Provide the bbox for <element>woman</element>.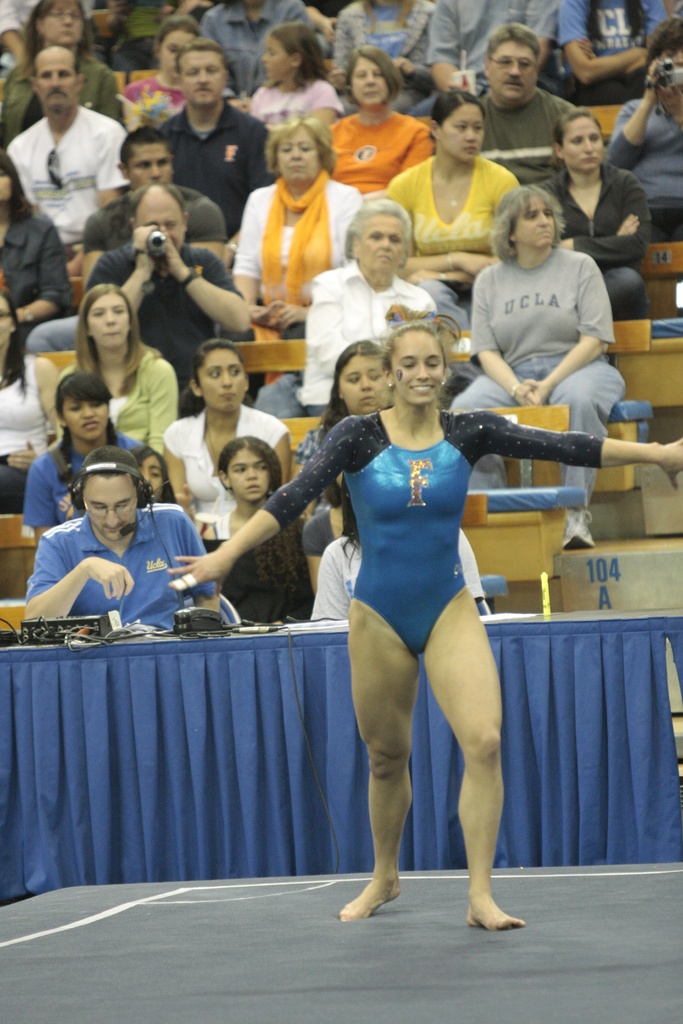
crop(18, 372, 131, 542).
